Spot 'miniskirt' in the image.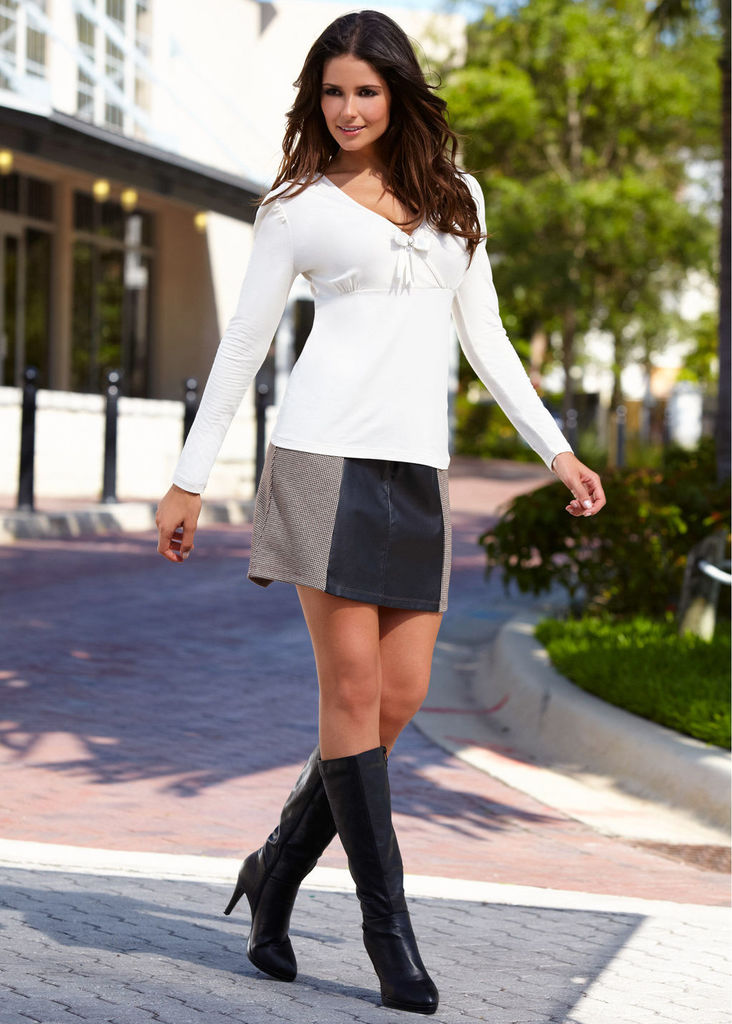
'miniskirt' found at detection(243, 442, 455, 612).
